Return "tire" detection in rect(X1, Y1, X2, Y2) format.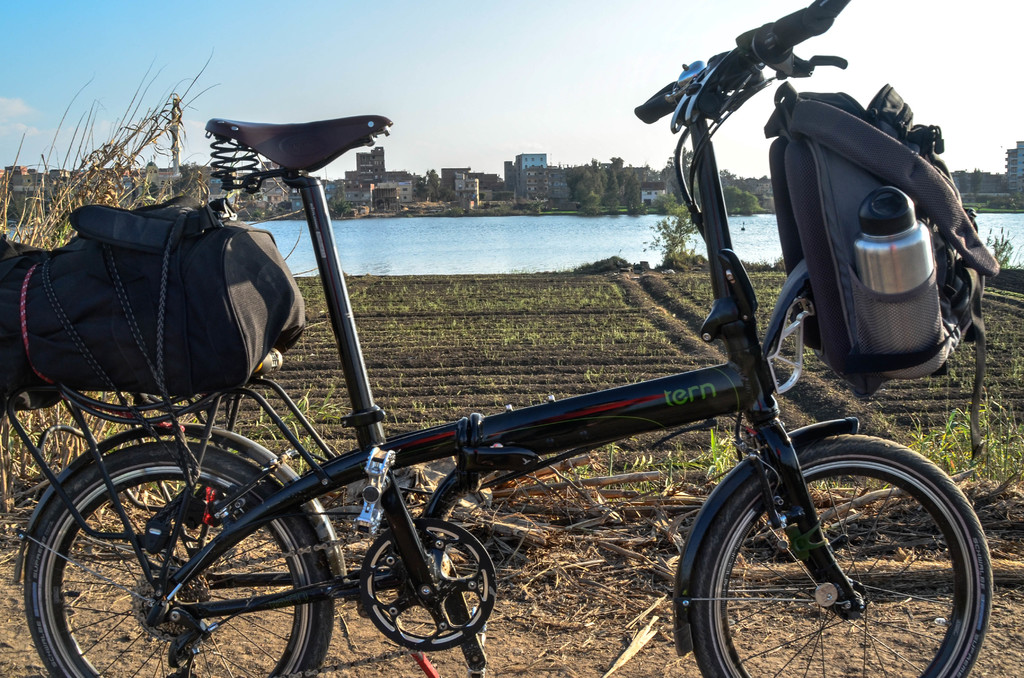
rect(19, 442, 306, 665).
